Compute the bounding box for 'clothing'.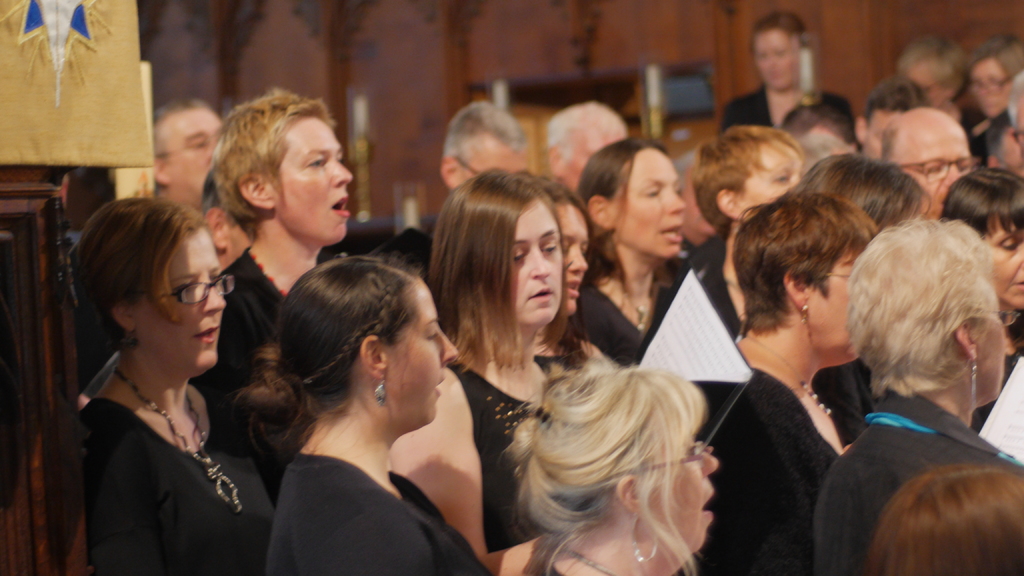
crop(583, 251, 677, 372).
